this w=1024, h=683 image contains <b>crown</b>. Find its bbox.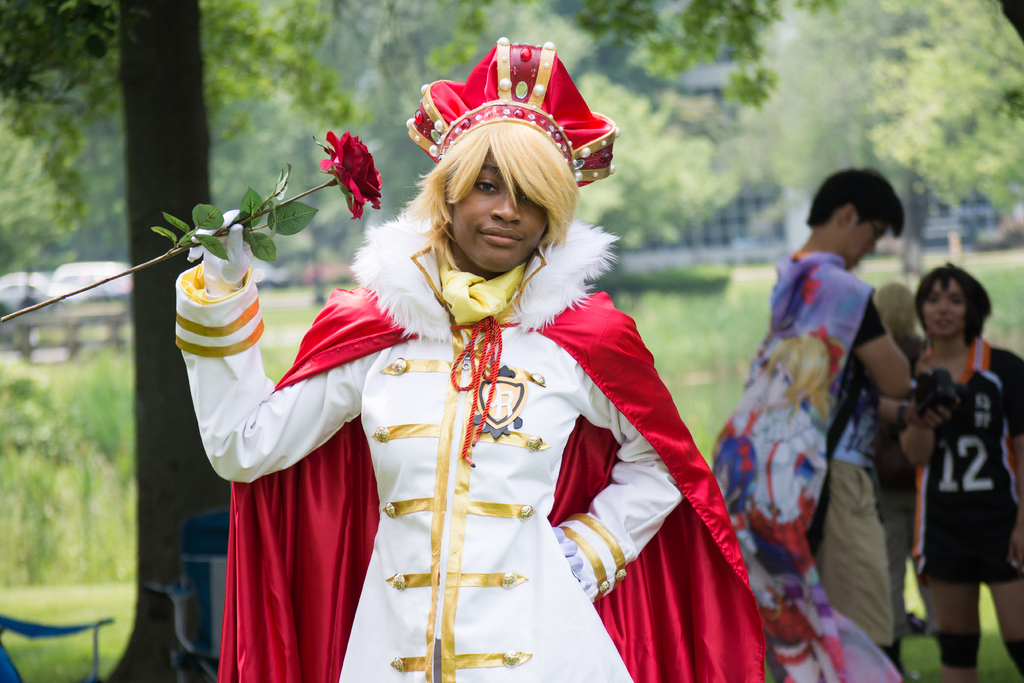
box=[403, 37, 622, 192].
